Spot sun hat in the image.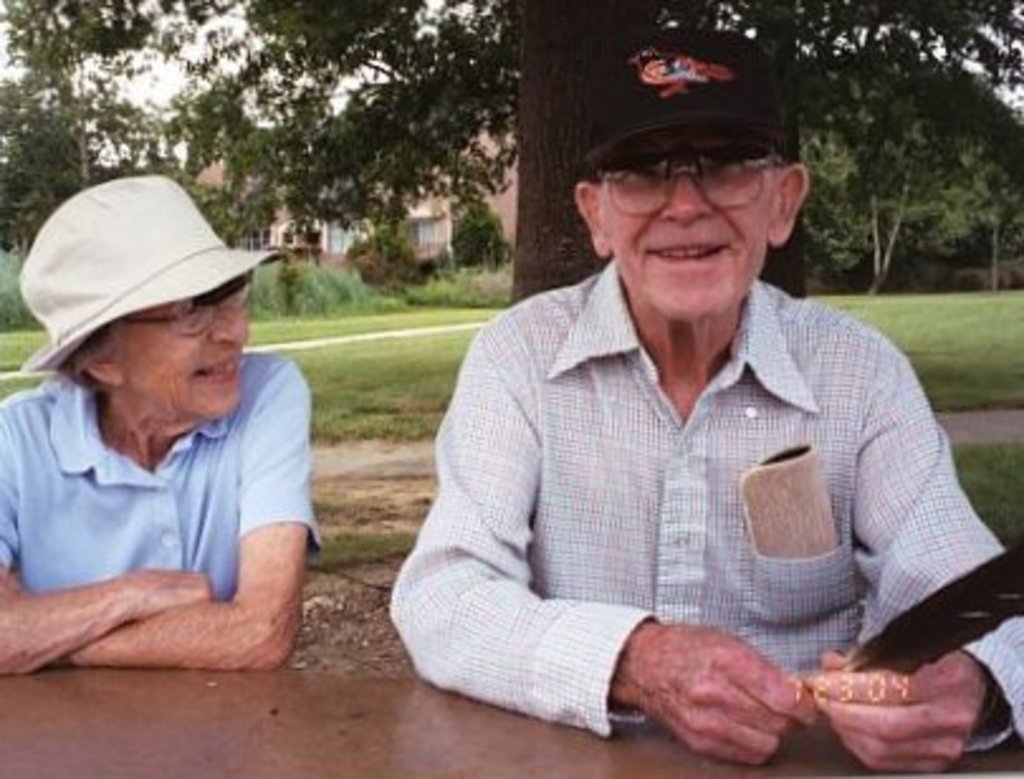
sun hat found at crop(569, 28, 809, 172).
